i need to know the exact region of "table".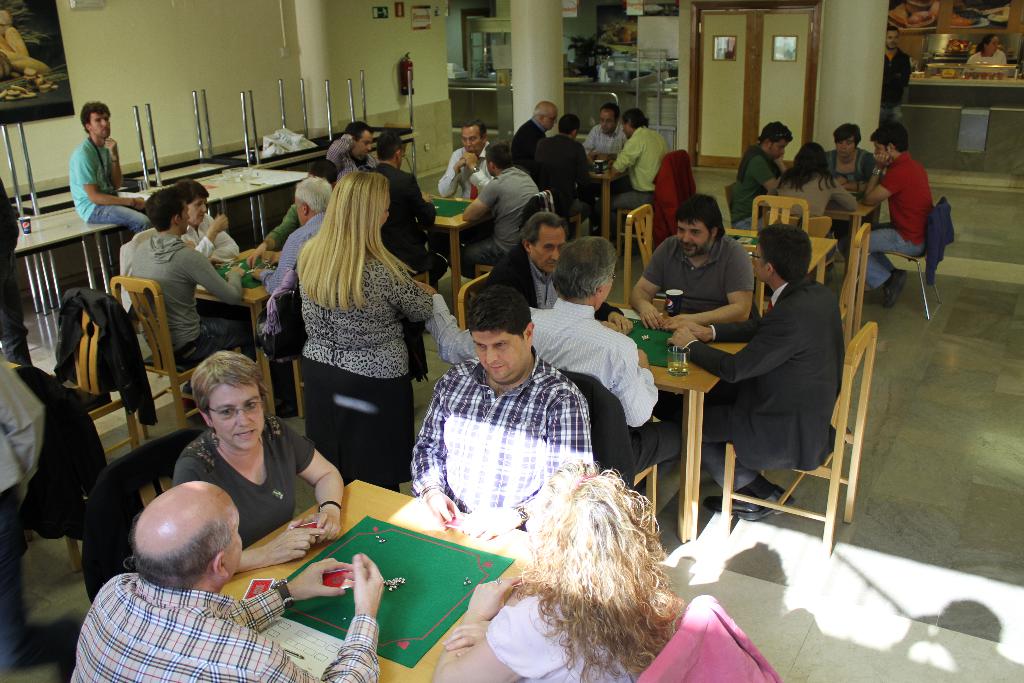
Region: <box>725,226,838,288</box>.
